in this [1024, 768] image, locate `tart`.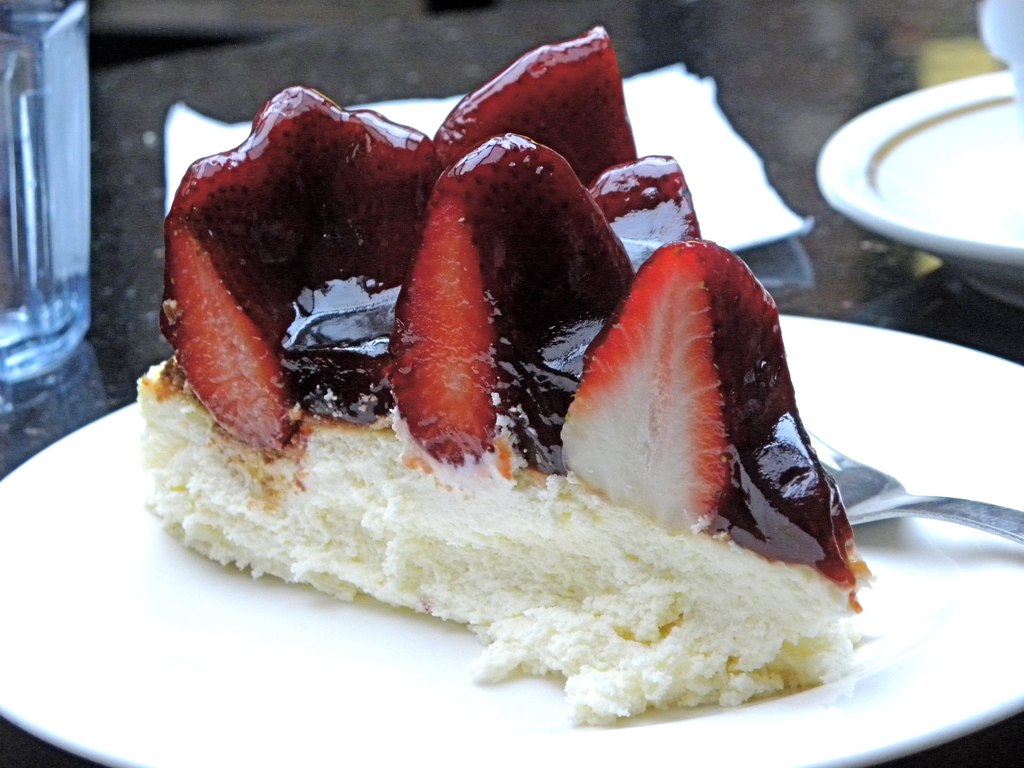
Bounding box: {"x1": 93, "y1": 60, "x2": 912, "y2": 712}.
